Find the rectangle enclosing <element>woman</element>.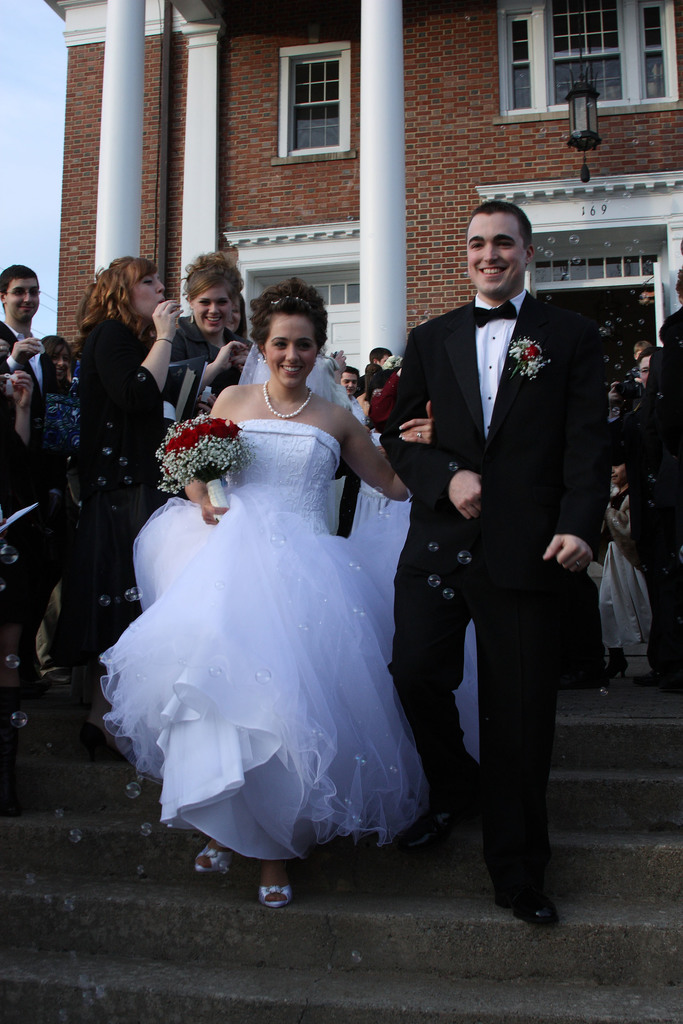
bbox(111, 304, 436, 846).
